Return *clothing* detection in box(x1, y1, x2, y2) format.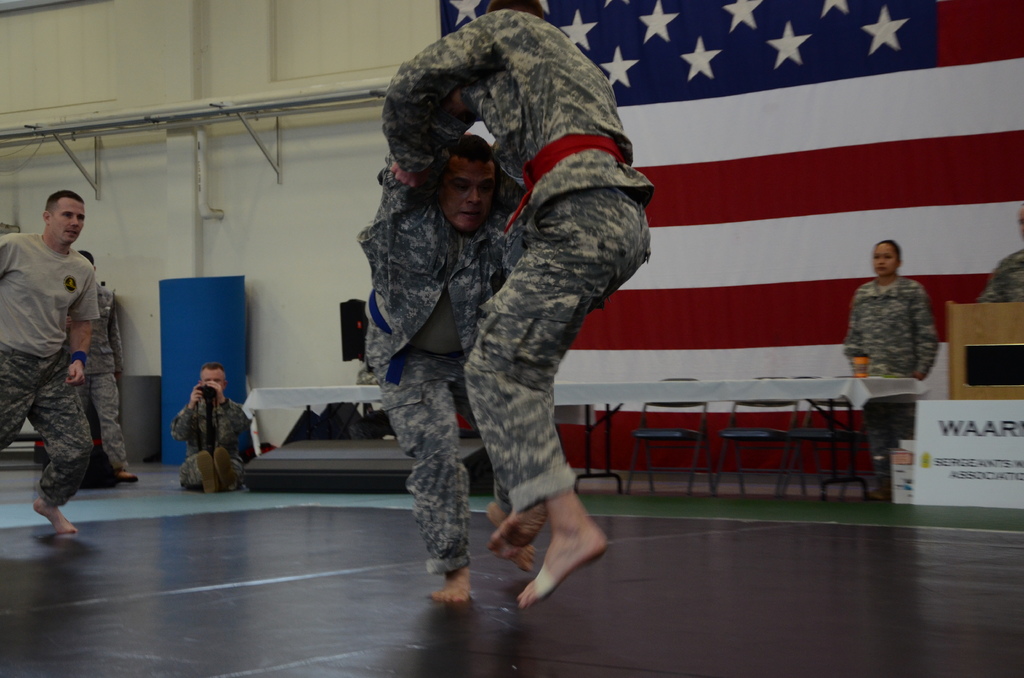
box(4, 186, 116, 535).
